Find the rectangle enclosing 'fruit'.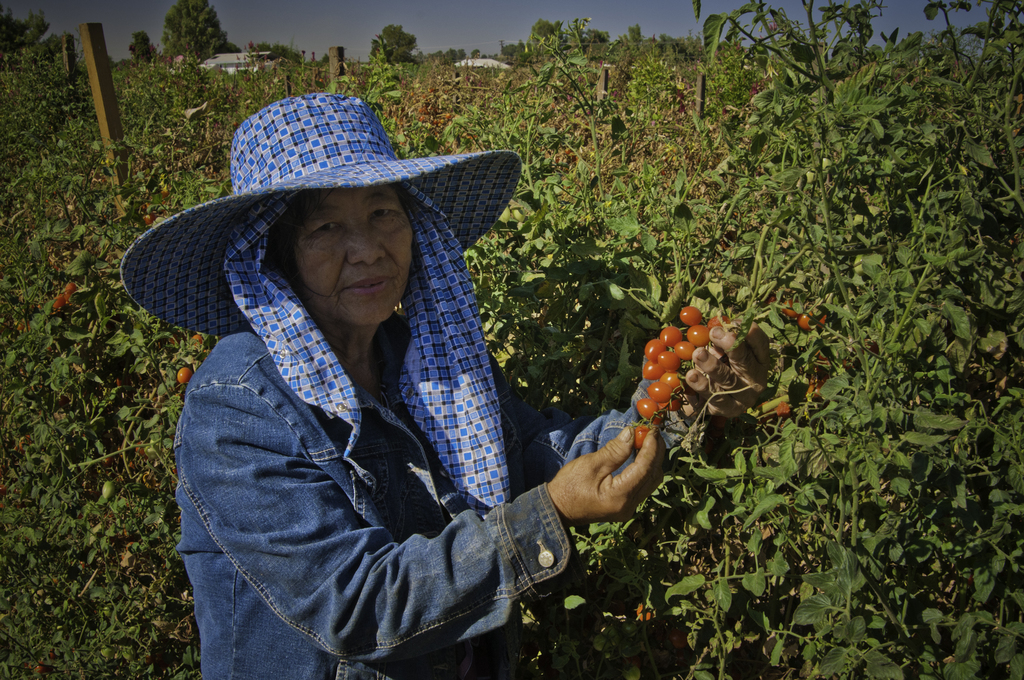
[67, 292, 72, 301].
